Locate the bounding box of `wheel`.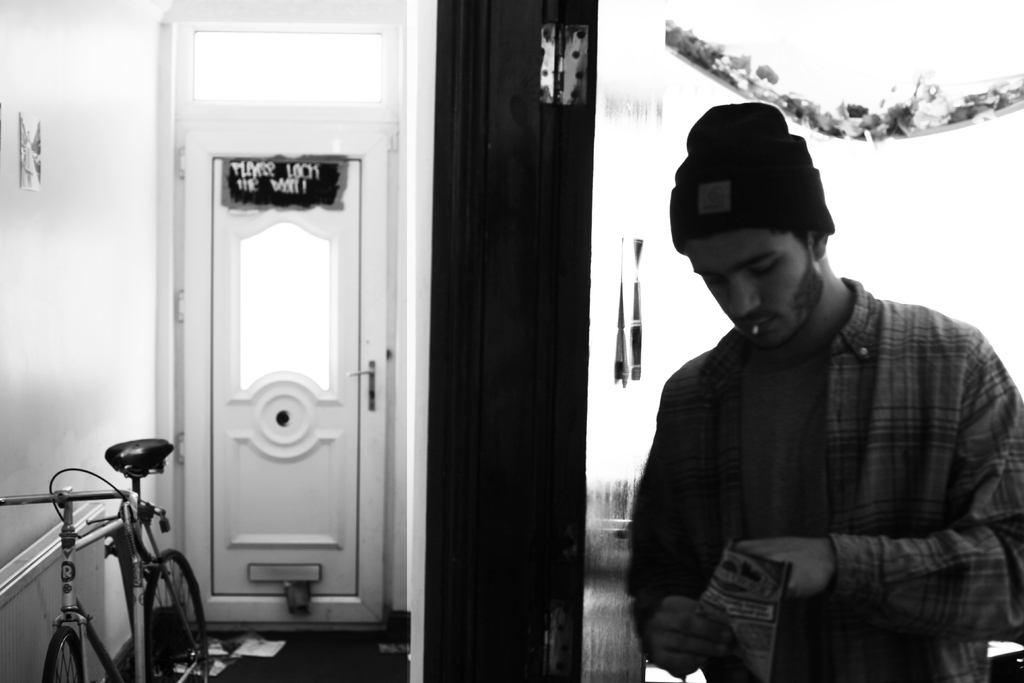
Bounding box: select_region(140, 554, 205, 682).
